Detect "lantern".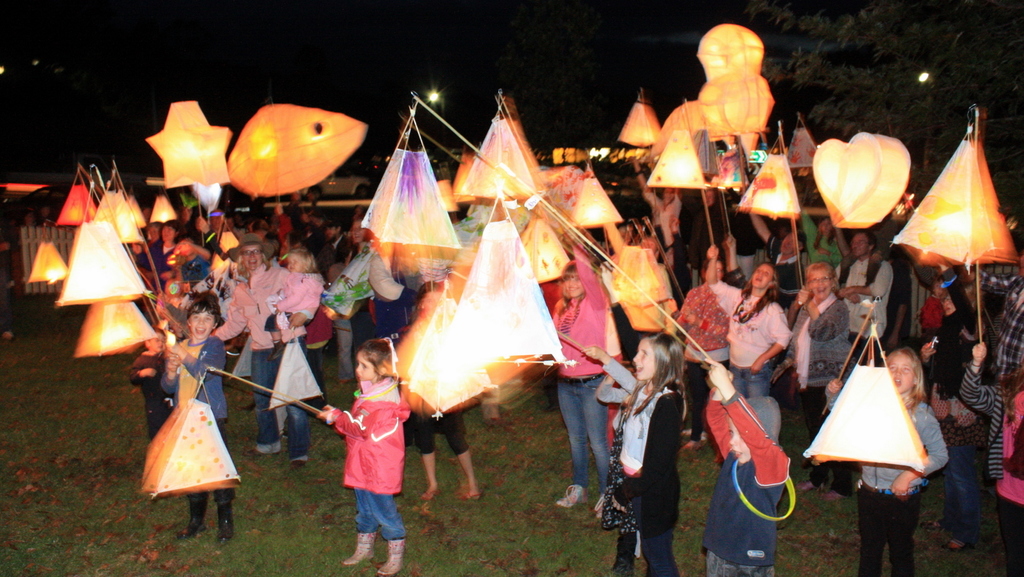
Detected at select_region(134, 397, 239, 497).
